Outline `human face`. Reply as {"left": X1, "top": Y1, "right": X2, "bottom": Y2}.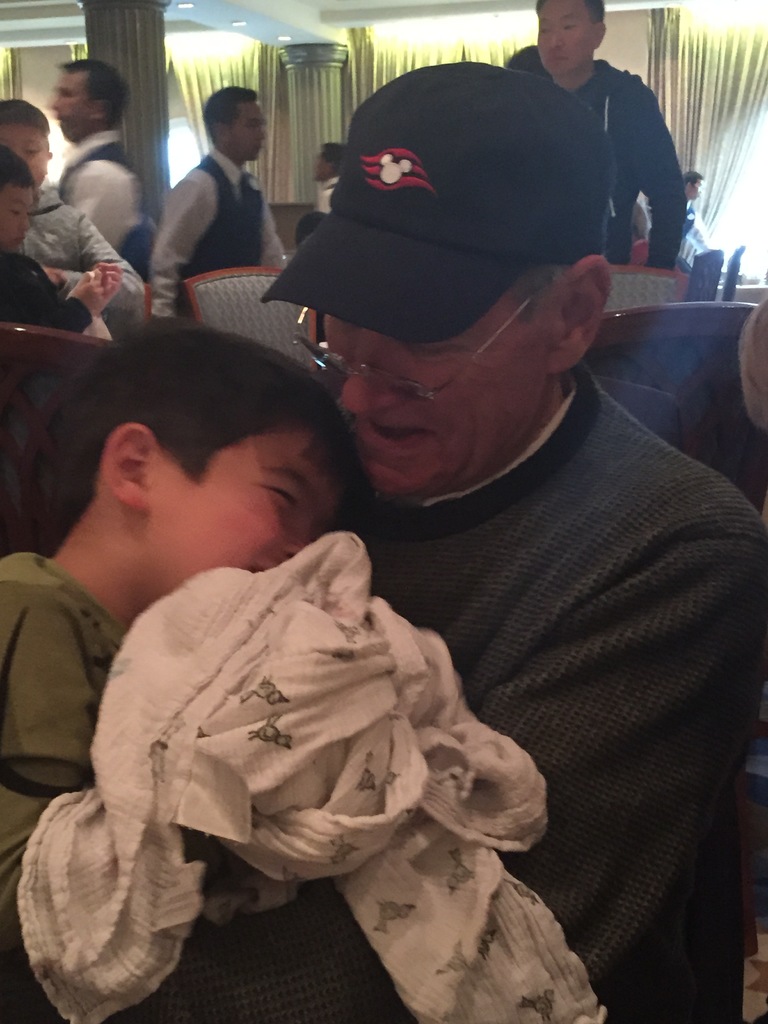
{"left": 524, "top": 0, "right": 603, "bottom": 70}.
